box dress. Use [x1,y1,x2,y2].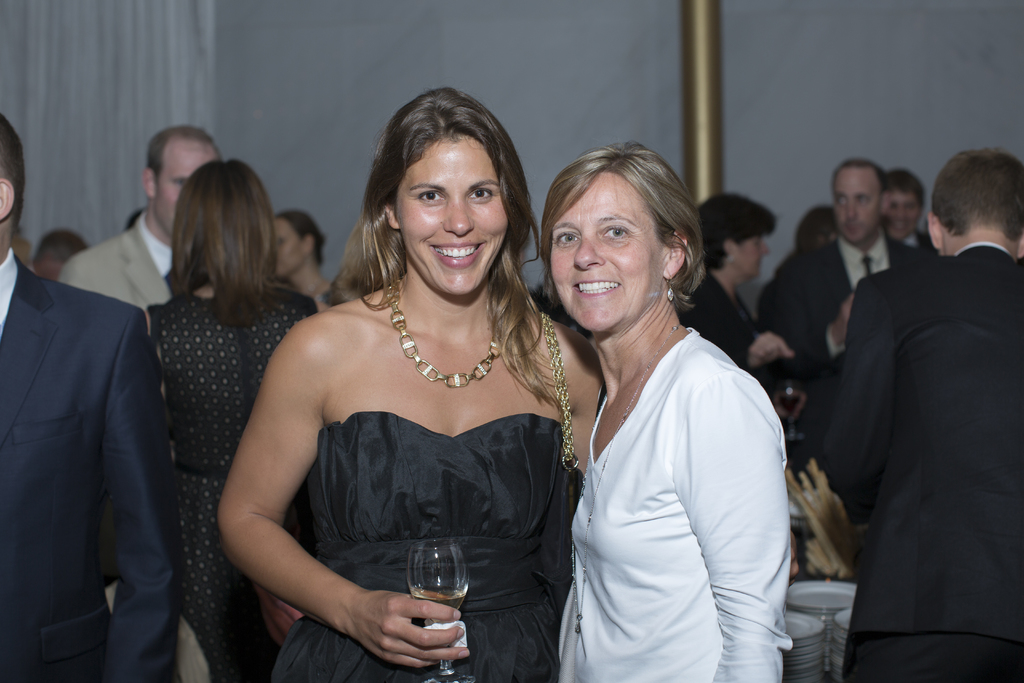
[279,410,586,679].
